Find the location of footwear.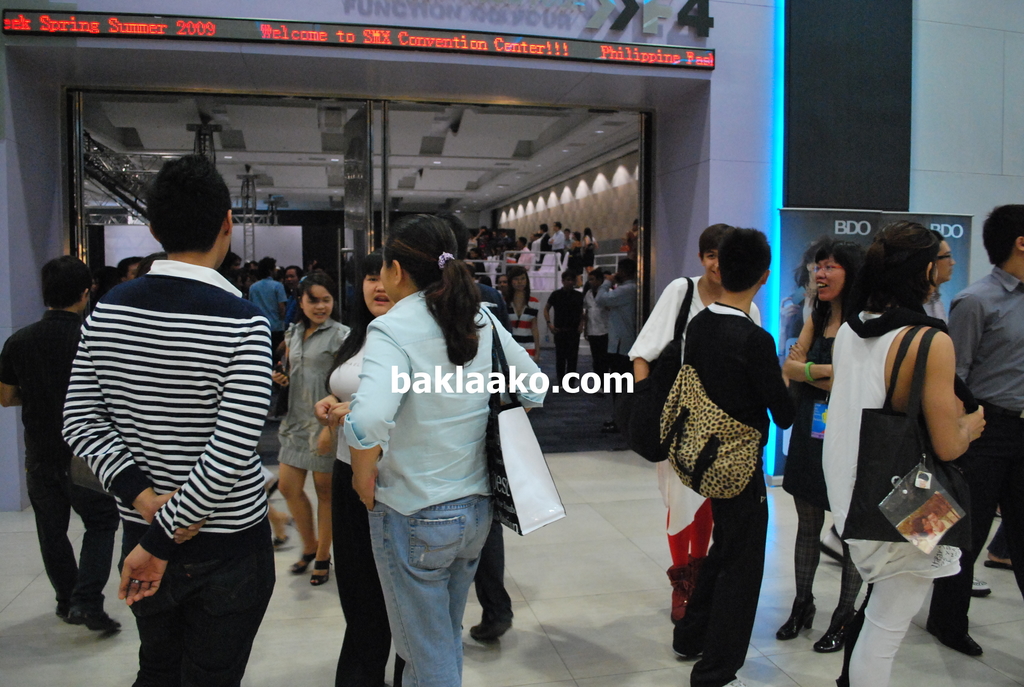
Location: box(923, 631, 984, 659).
